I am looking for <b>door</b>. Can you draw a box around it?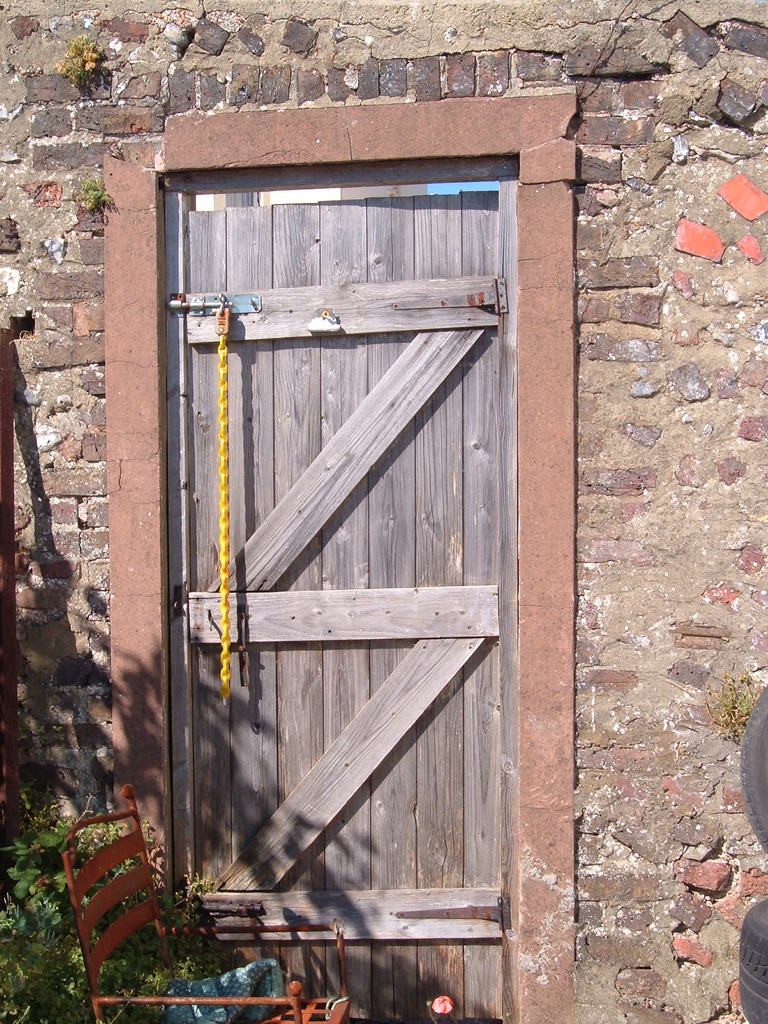
Sure, the bounding box is (179, 138, 519, 953).
